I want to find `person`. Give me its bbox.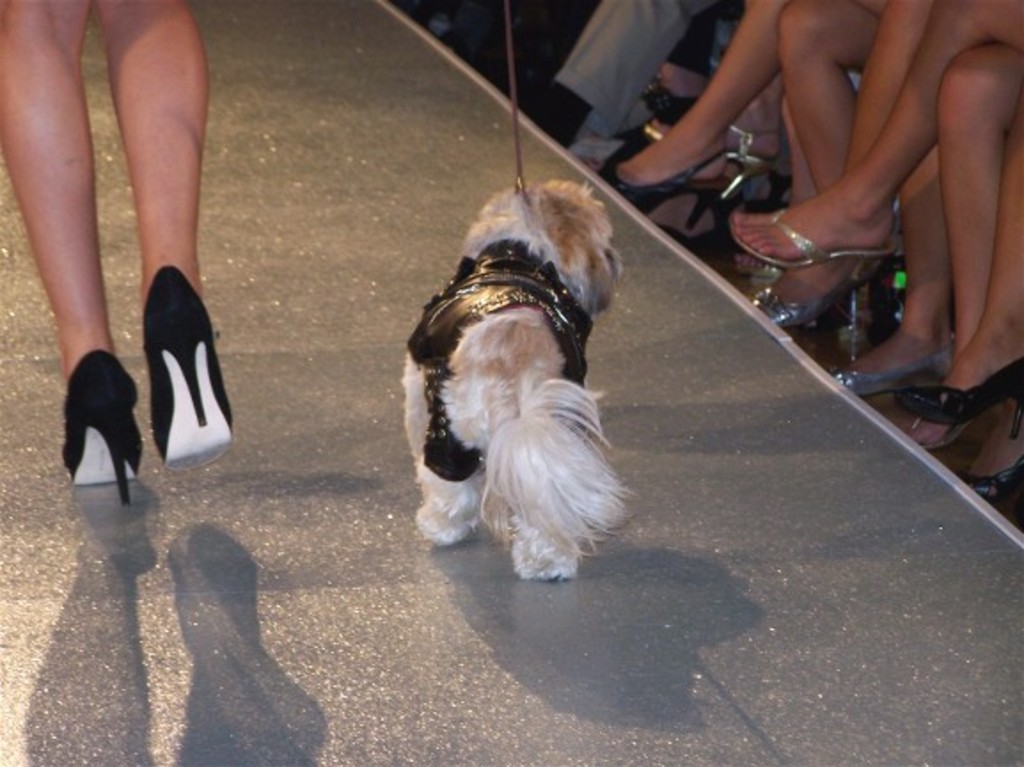
x1=0, y1=0, x2=238, y2=504.
